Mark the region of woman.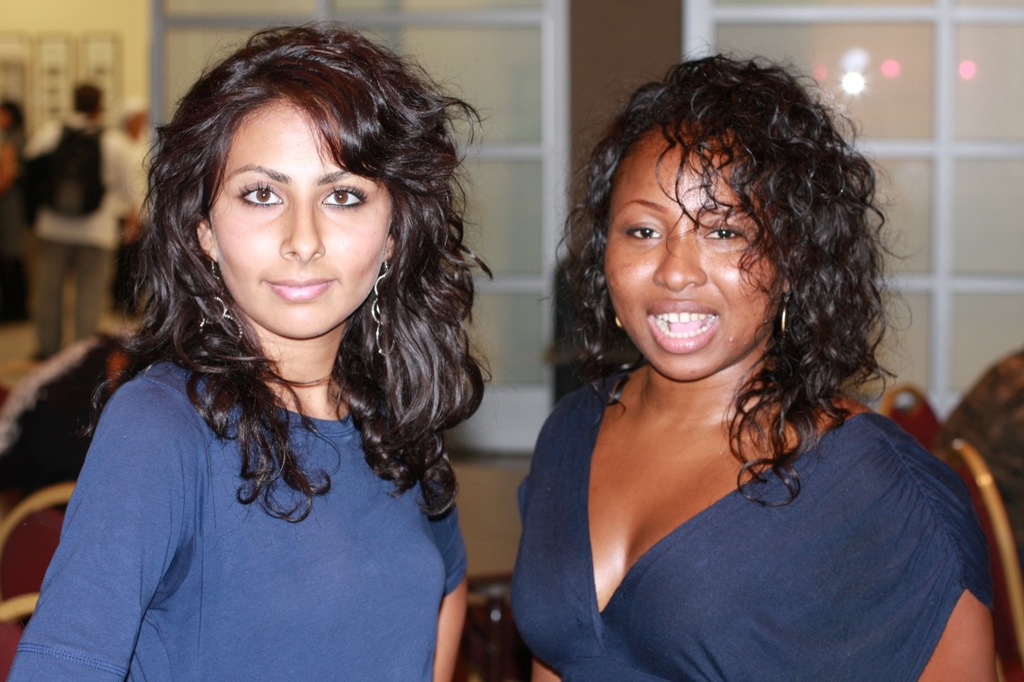
Region: box=[481, 55, 988, 678].
